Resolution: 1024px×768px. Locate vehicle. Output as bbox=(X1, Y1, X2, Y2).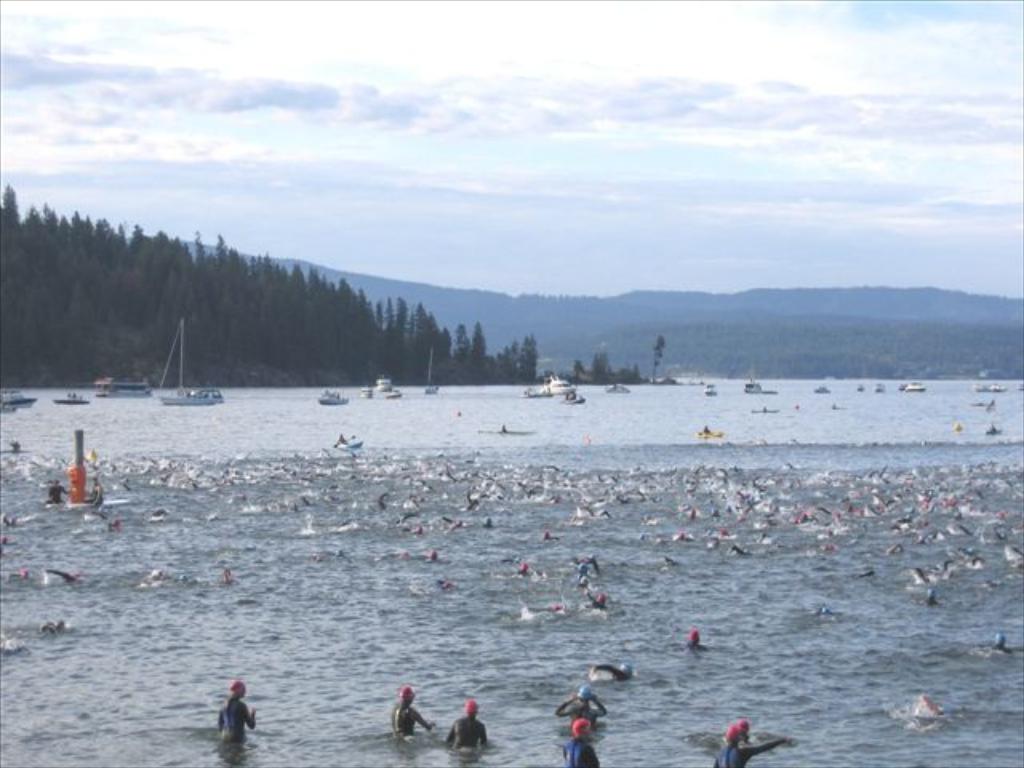
bbox=(557, 395, 582, 406).
